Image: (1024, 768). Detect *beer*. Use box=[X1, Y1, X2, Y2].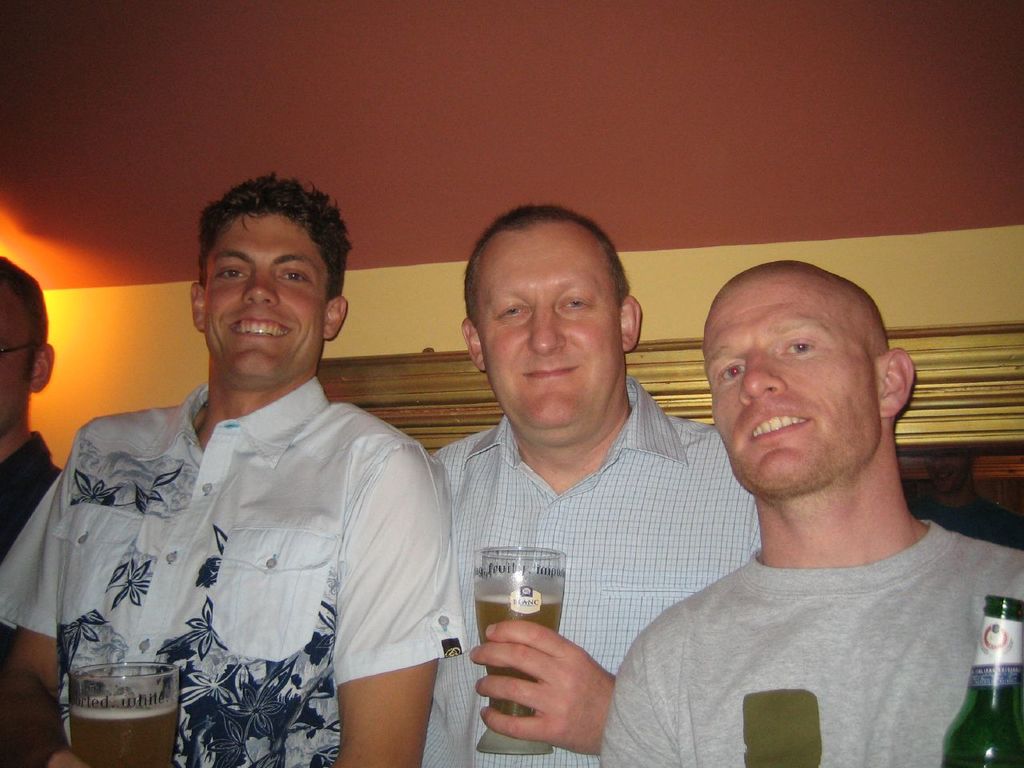
box=[71, 694, 182, 767].
